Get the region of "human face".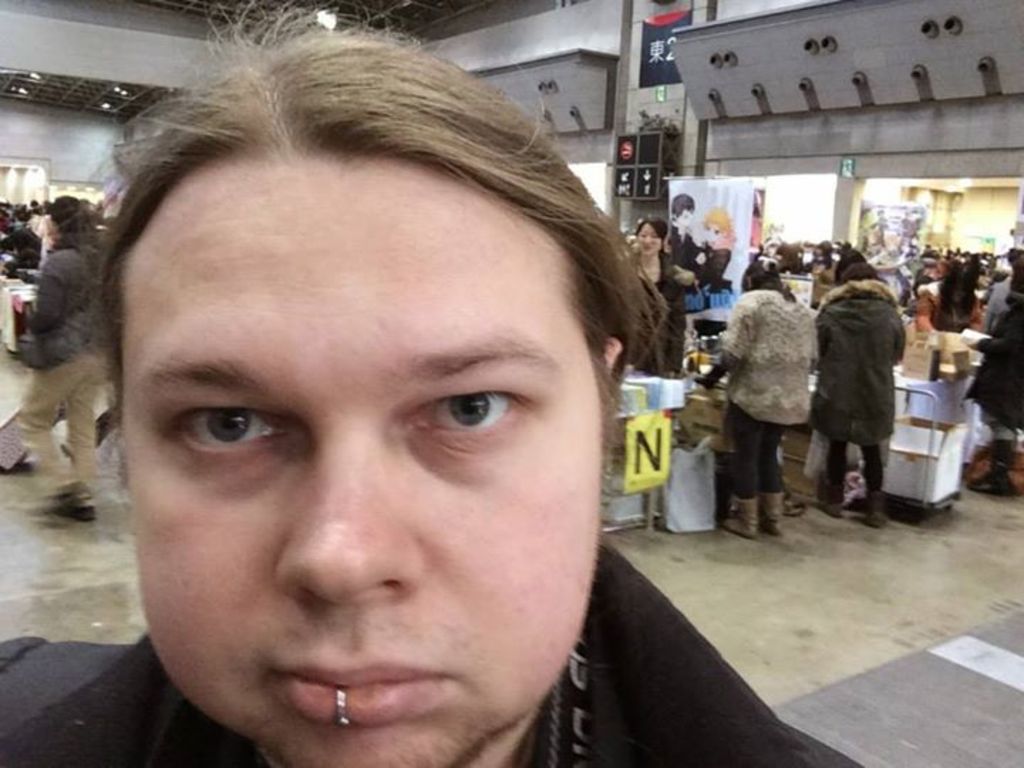
<region>637, 219, 668, 257</region>.
